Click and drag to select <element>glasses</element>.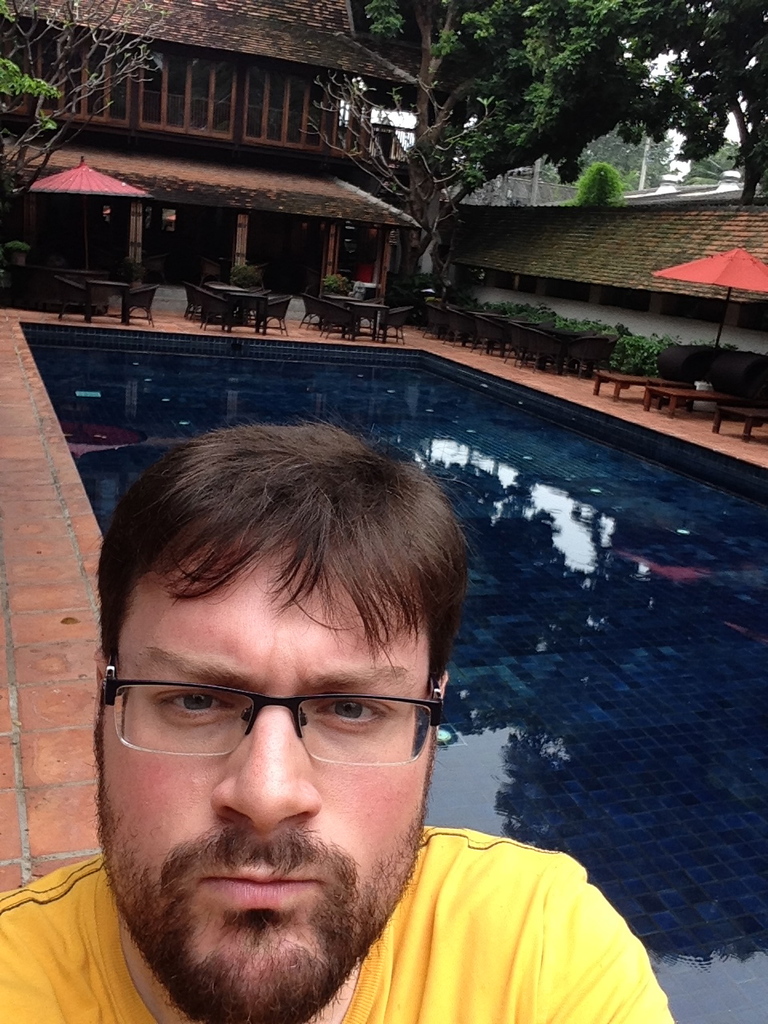
Selection: {"left": 102, "top": 664, "right": 474, "bottom": 773}.
